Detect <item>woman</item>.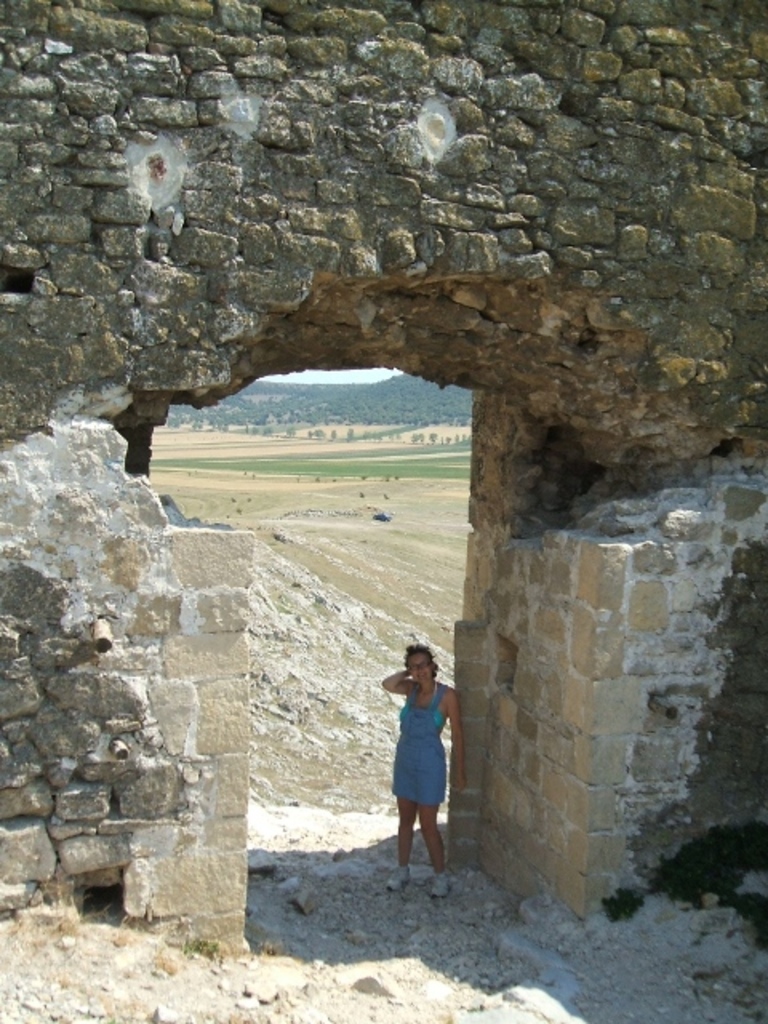
Detected at (378,640,467,874).
